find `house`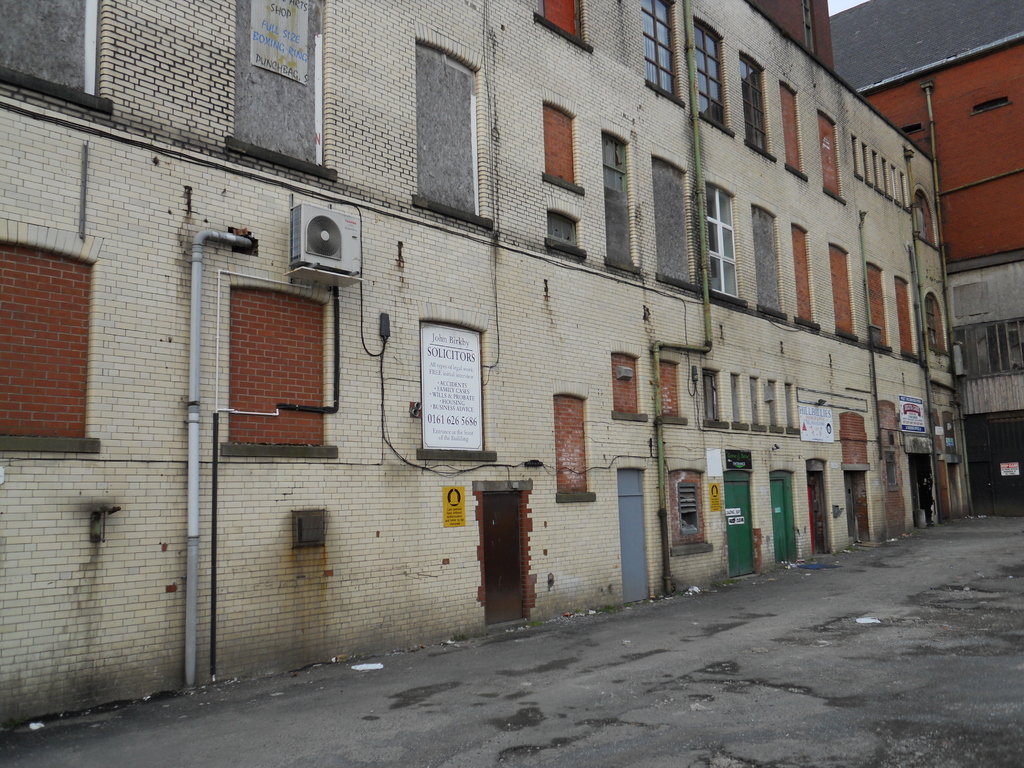
<region>0, 0, 958, 728</region>
